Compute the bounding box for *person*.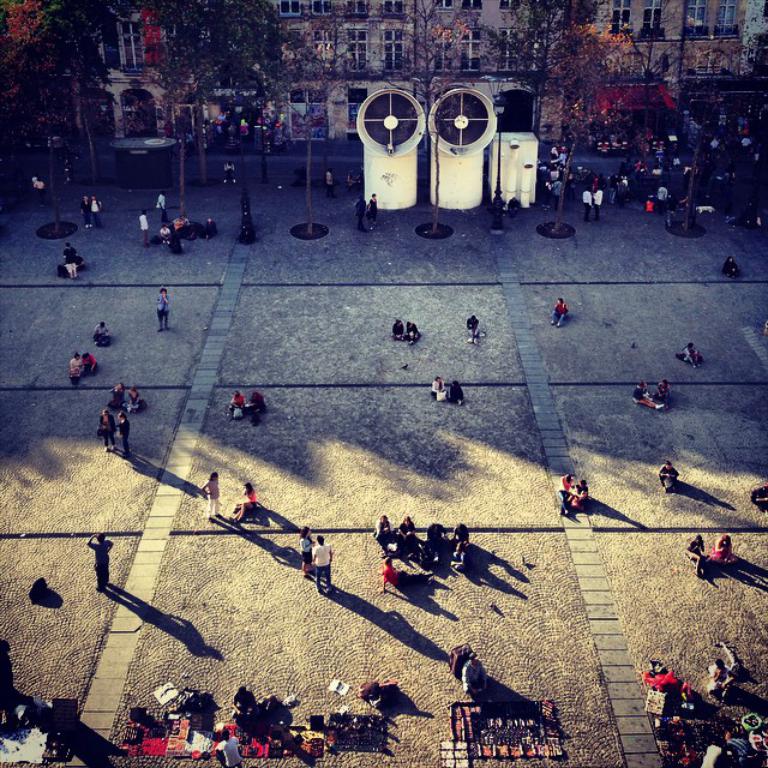
x1=62, y1=242, x2=83, y2=280.
